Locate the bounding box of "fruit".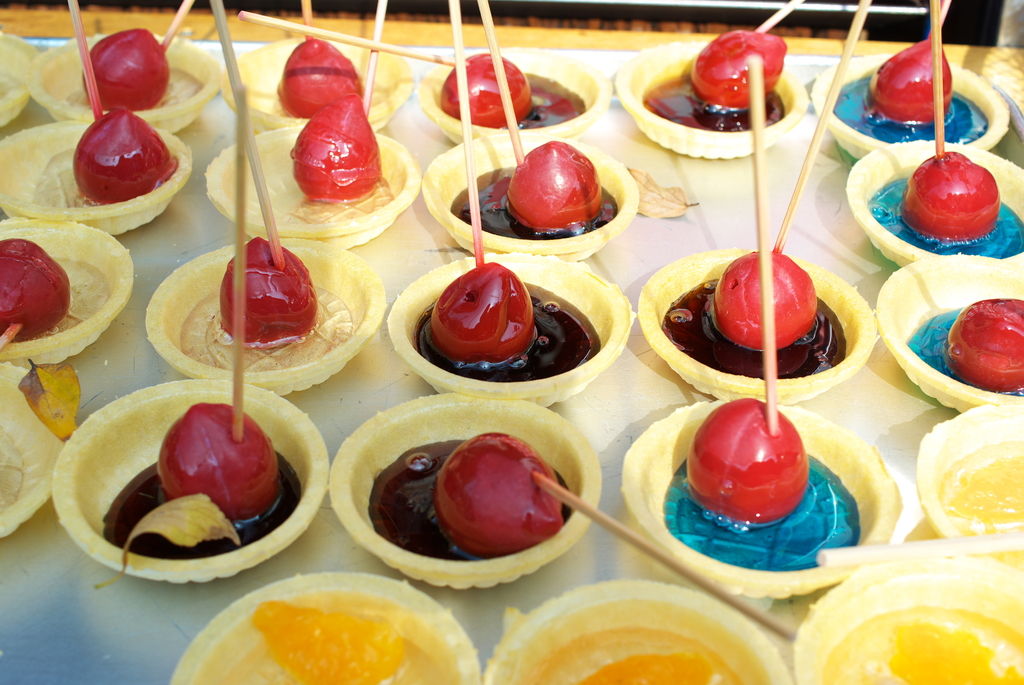
Bounding box: detection(160, 402, 279, 519).
